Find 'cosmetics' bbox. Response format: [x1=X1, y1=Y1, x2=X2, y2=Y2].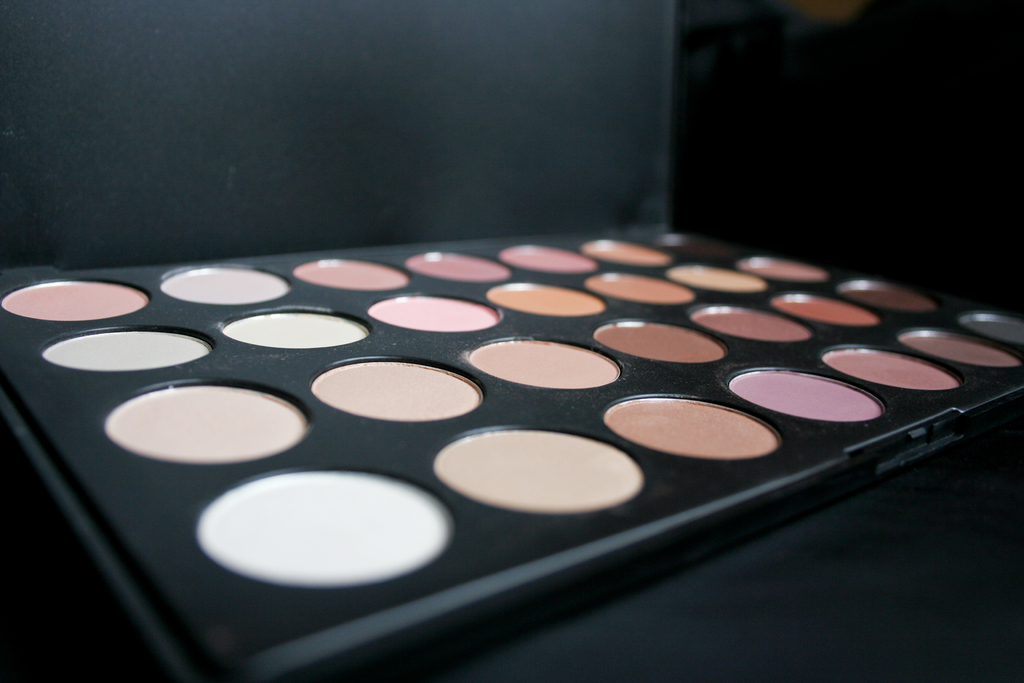
[x1=579, y1=273, x2=688, y2=304].
